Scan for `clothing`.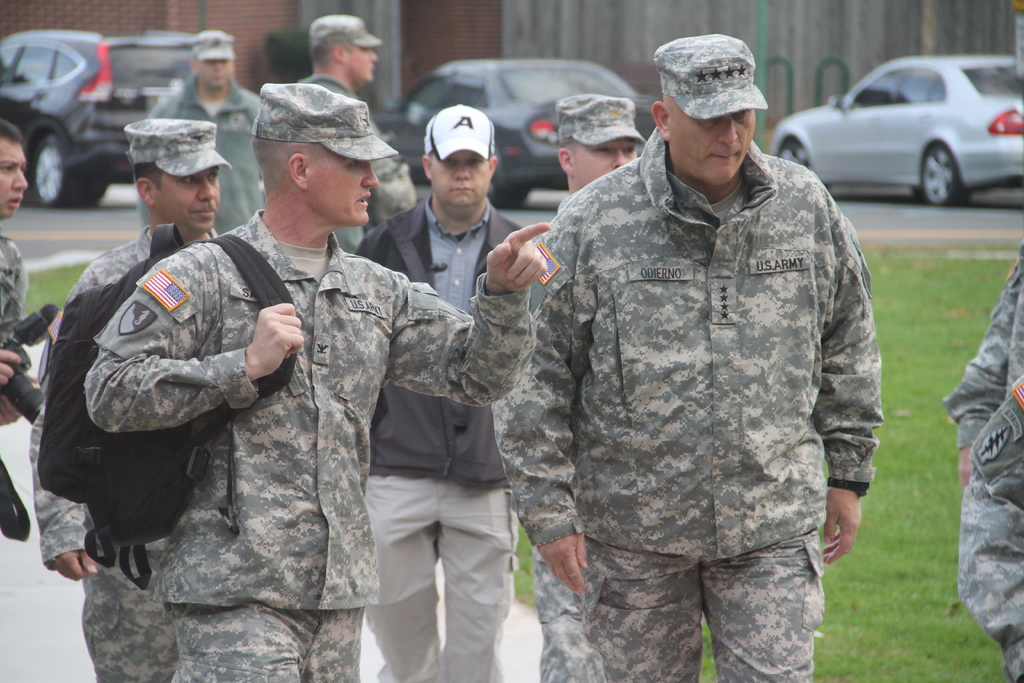
Scan result: 312, 68, 372, 252.
